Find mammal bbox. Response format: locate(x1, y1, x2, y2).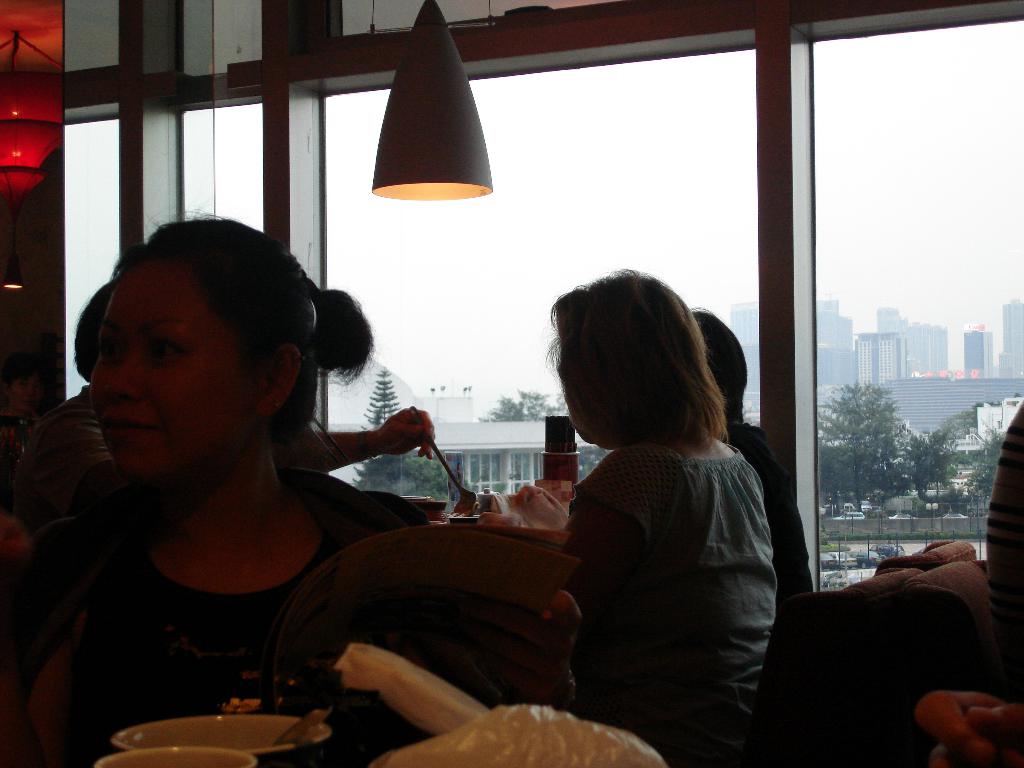
locate(484, 284, 815, 739).
